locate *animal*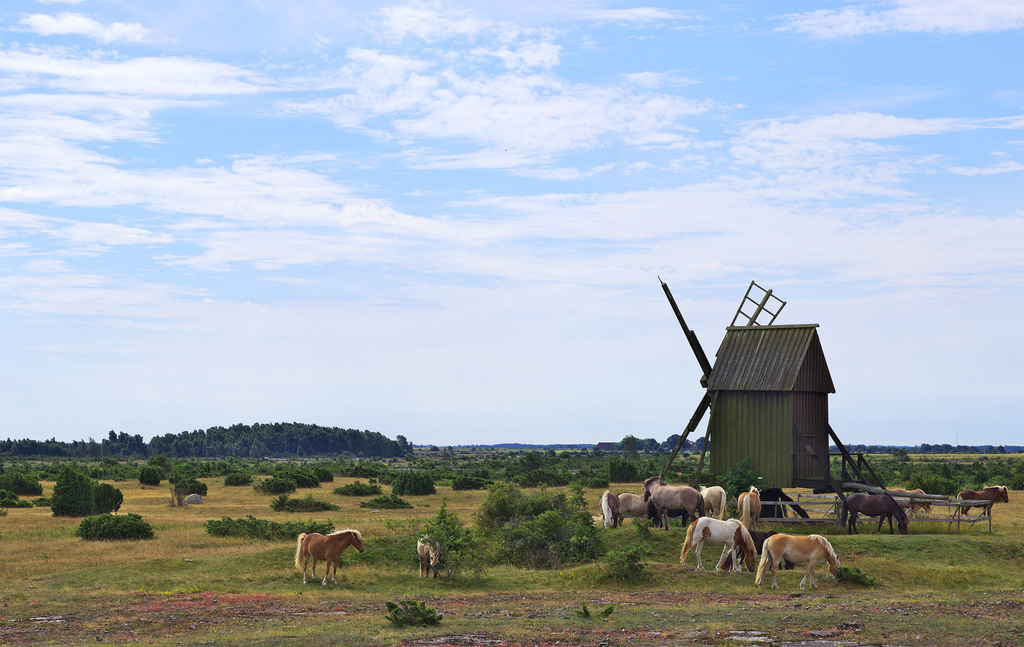
pyautogui.locateOnScreen(845, 486, 912, 537)
